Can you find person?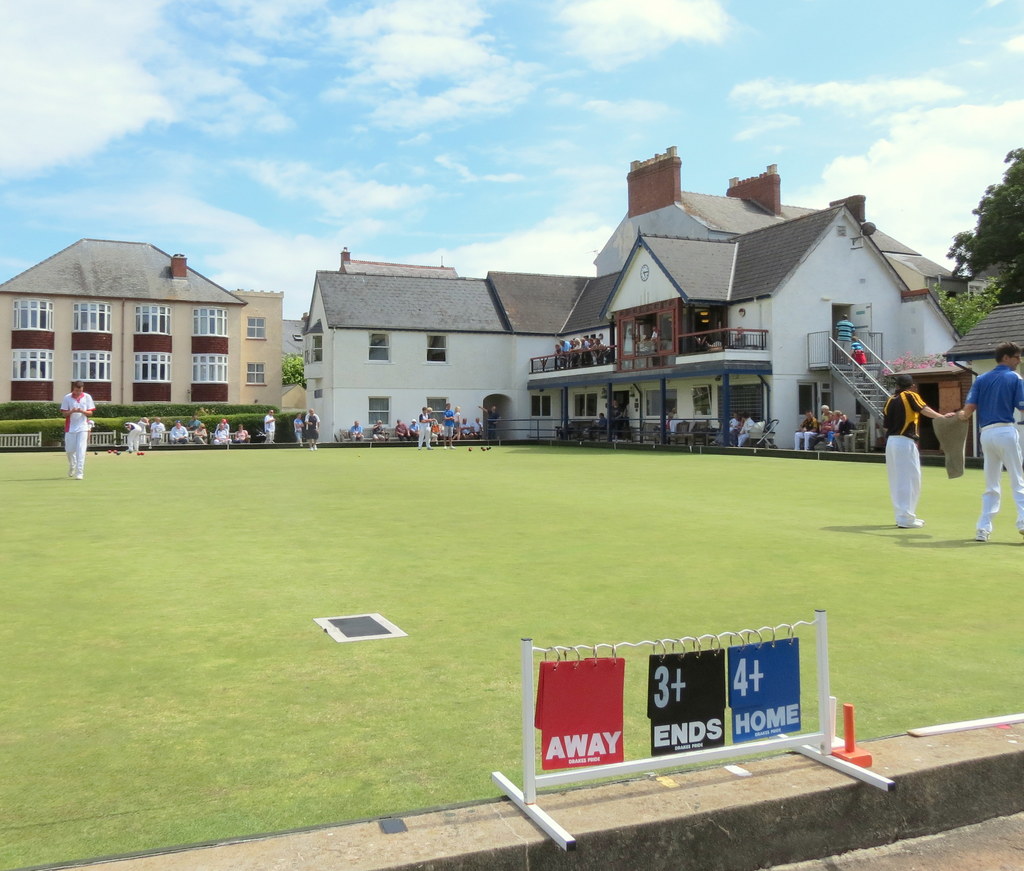
Yes, bounding box: (736, 411, 757, 447).
